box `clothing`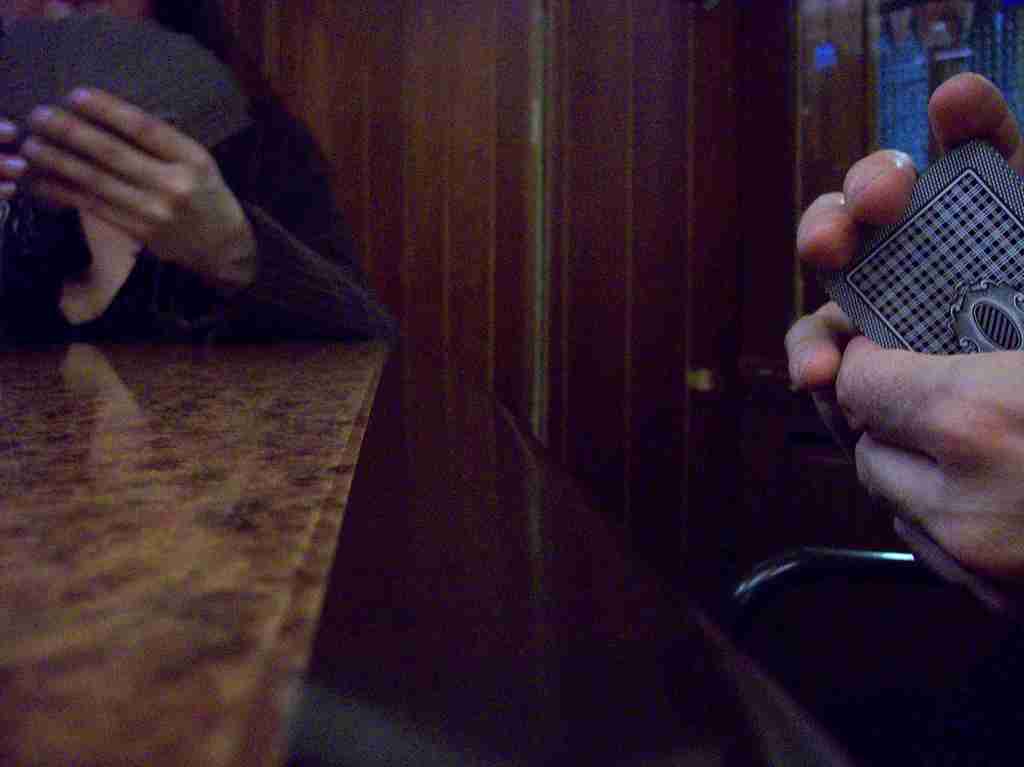
Rect(0, 24, 401, 369)
